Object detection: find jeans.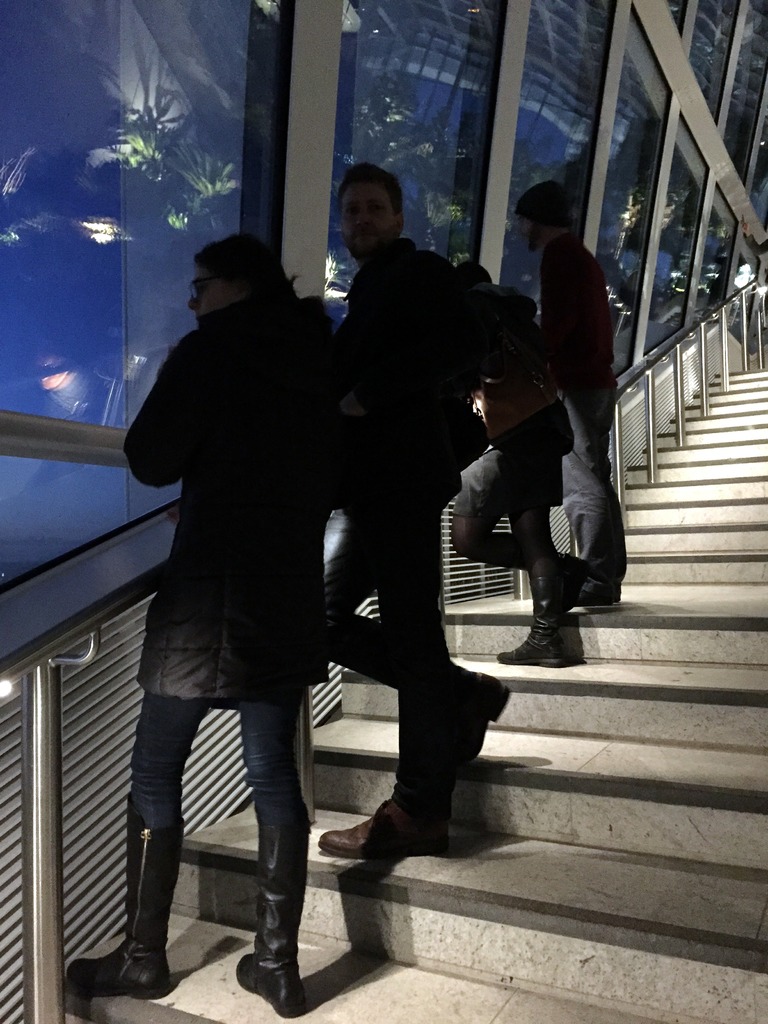
box(324, 493, 498, 824).
